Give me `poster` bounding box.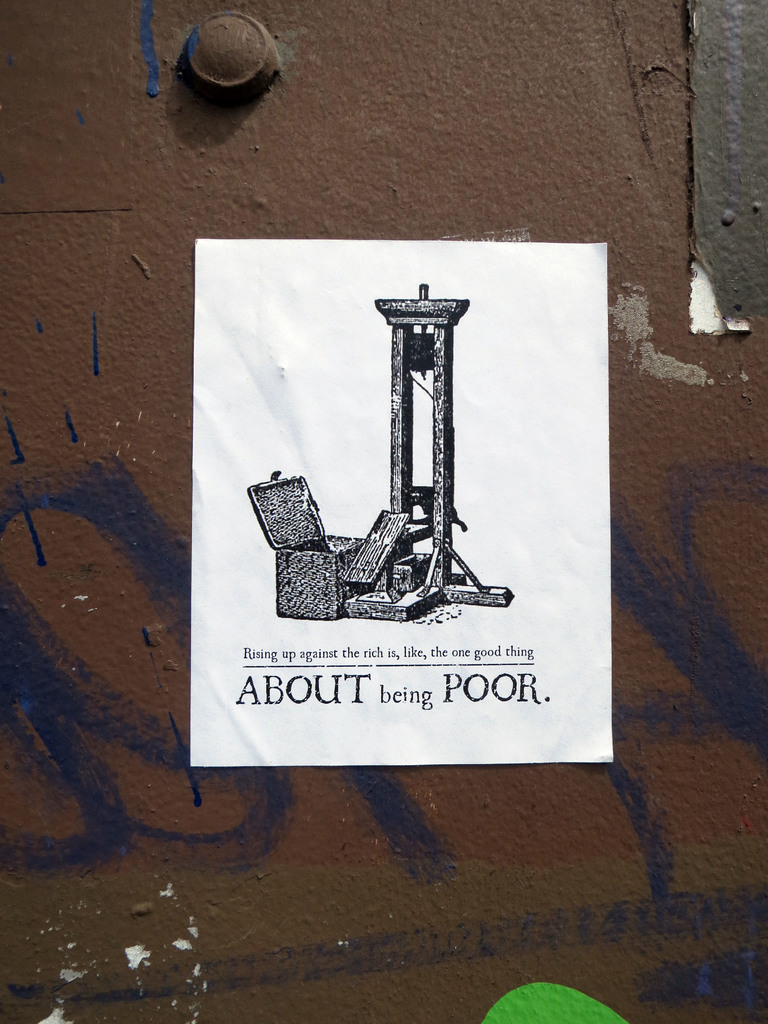
Rect(189, 239, 614, 768).
